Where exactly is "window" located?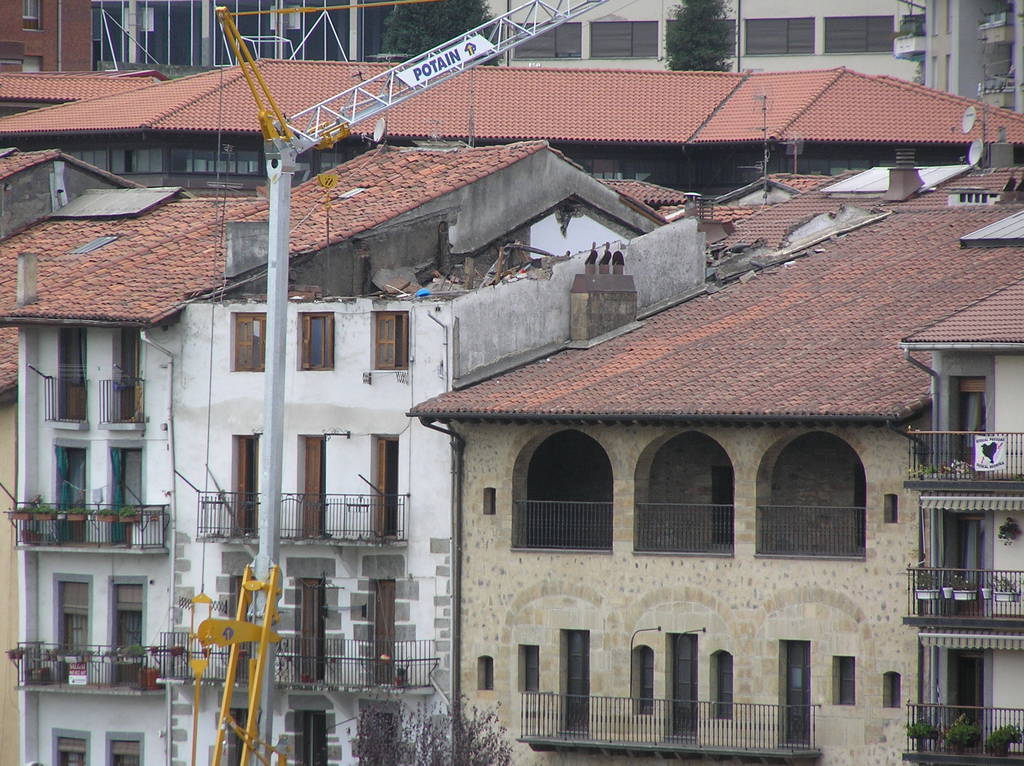
Its bounding box is (591,20,659,63).
